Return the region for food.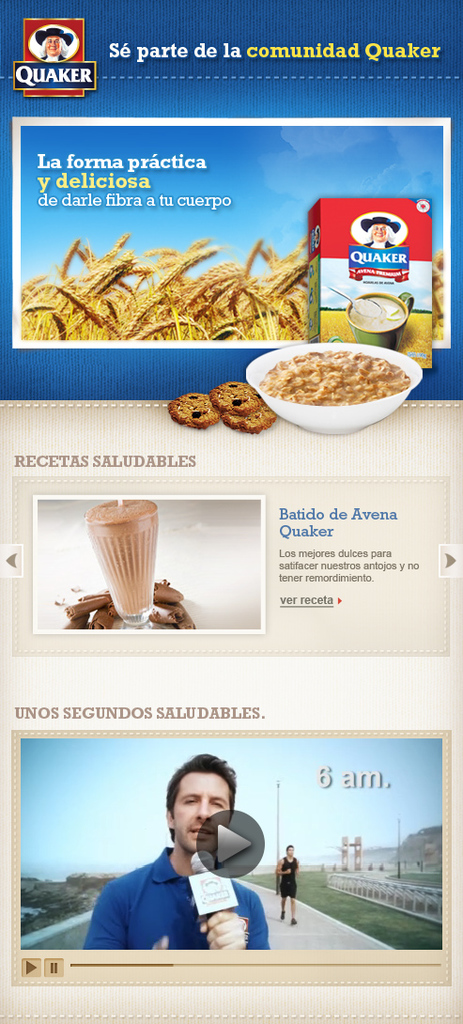
pyautogui.locateOnScreen(244, 331, 412, 414).
